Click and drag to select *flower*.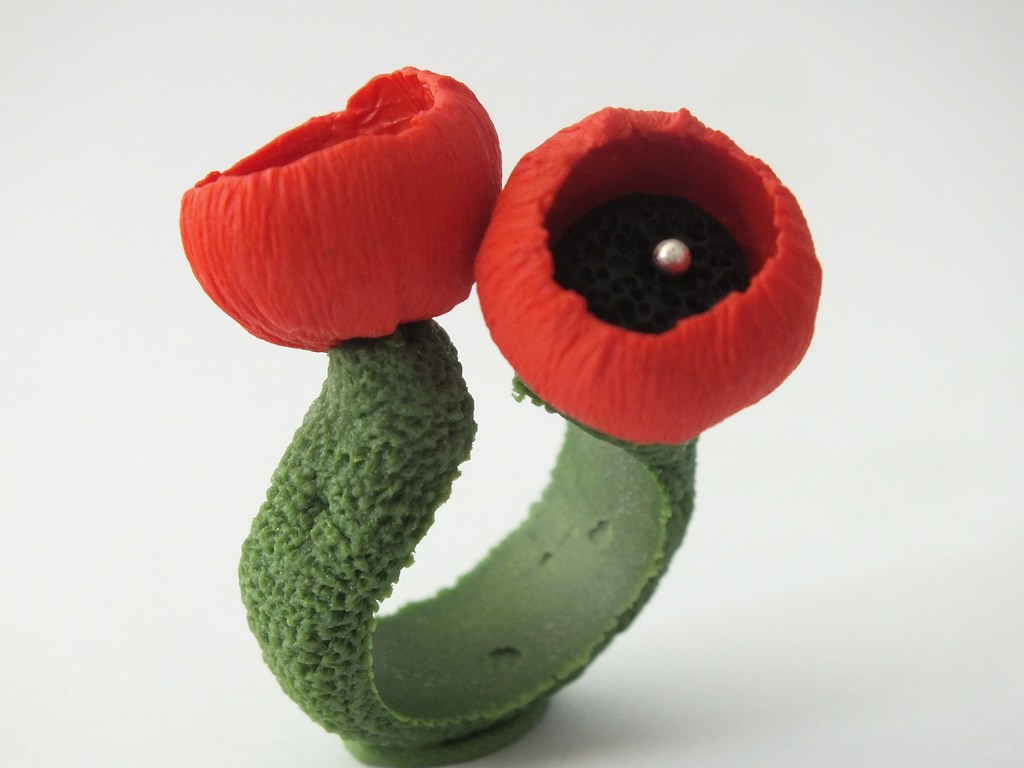
Selection: l=176, t=64, r=504, b=353.
